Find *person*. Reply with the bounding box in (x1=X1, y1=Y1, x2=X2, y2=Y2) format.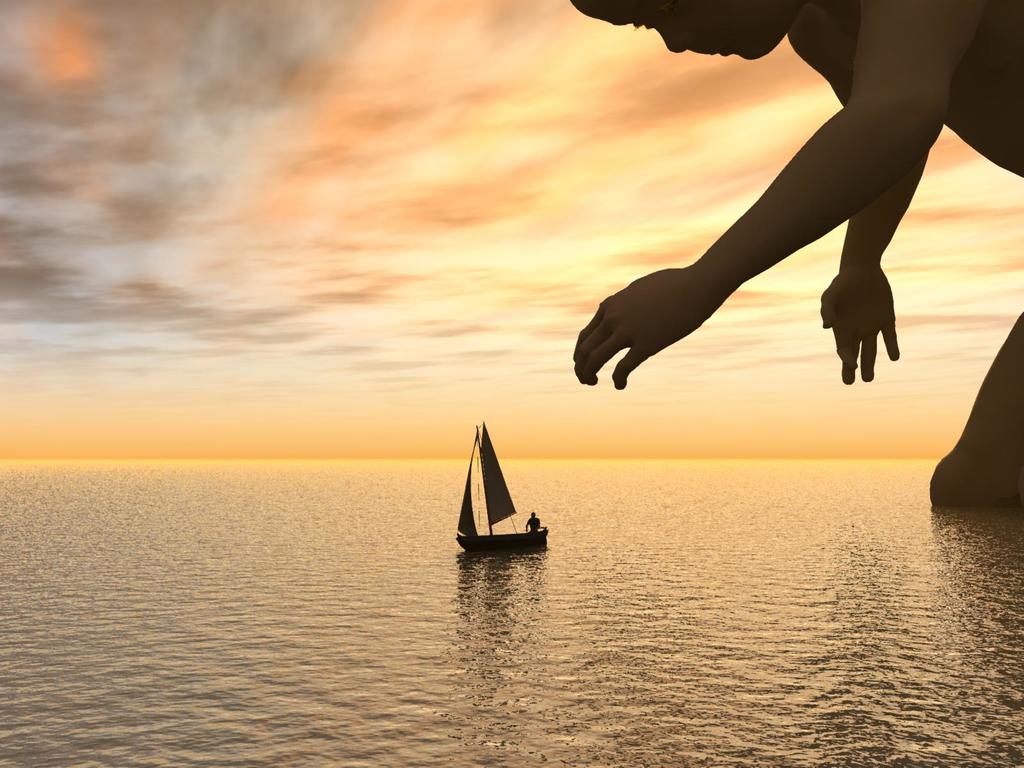
(x1=572, y1=0, x2=1023, y2=393).
